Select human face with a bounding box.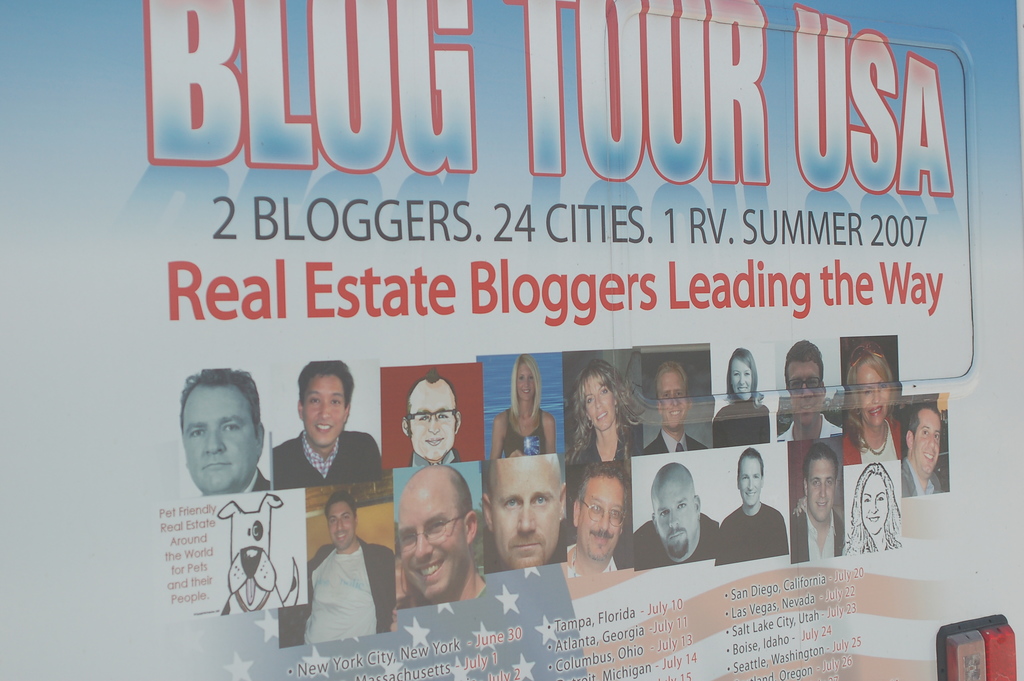
(407,390,456,455).
